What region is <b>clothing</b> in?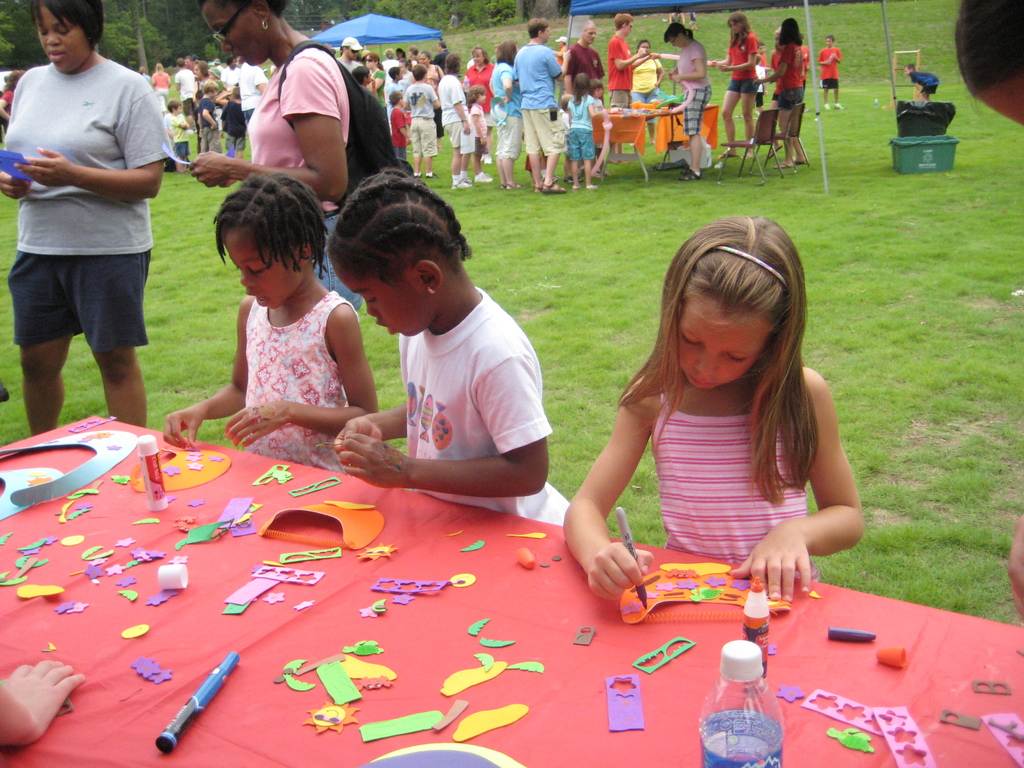
148:63:172:108.
